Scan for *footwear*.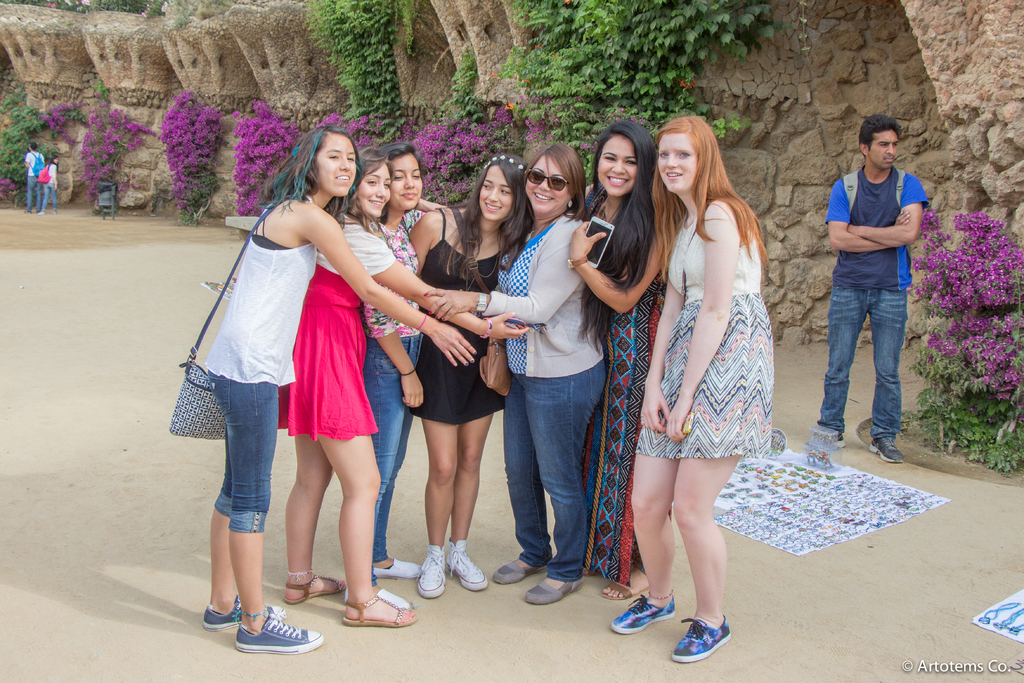
Scan result: Rect(413, 547, 451, 600).
